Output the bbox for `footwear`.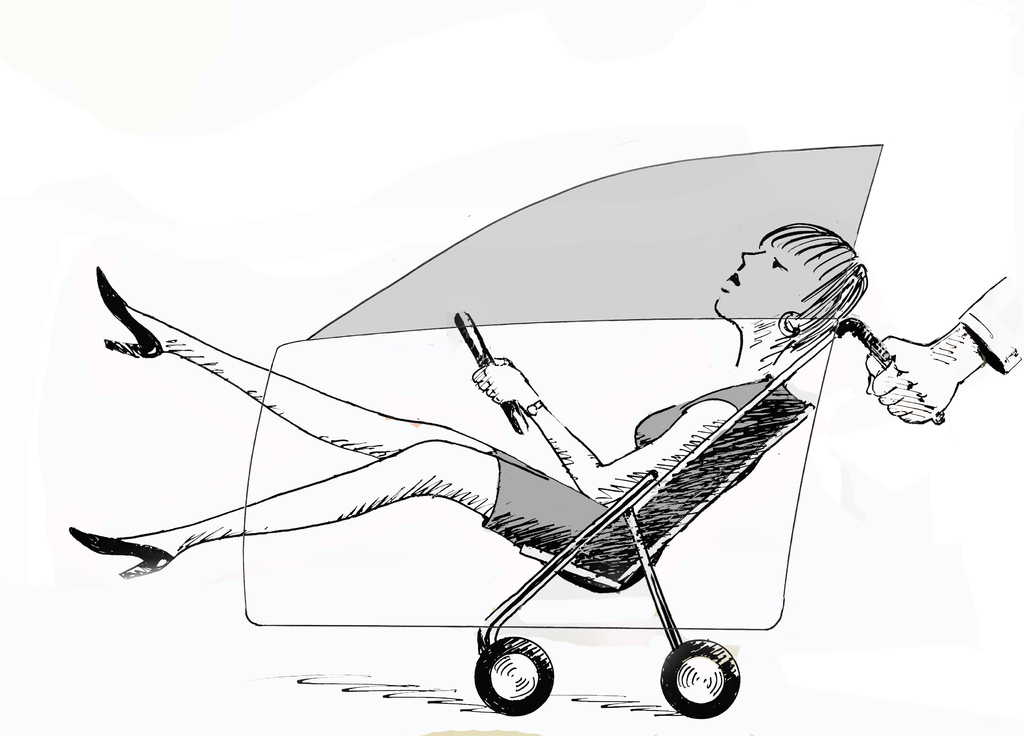
bbox(68, 526, 173, 582).
